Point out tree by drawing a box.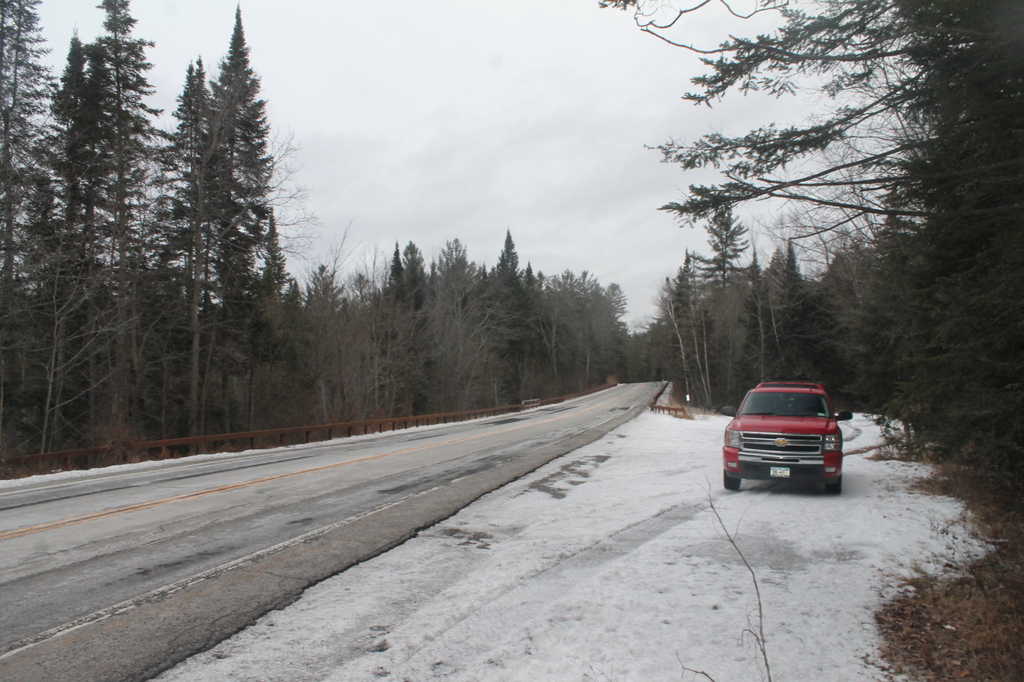
[688,198,758,415].
